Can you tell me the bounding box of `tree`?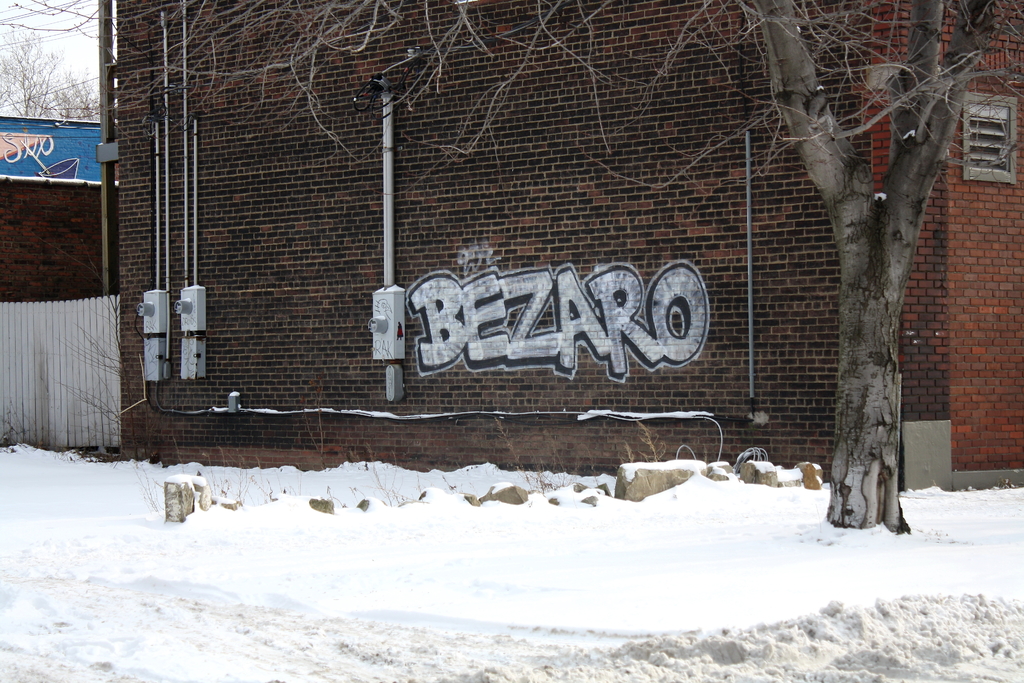
rect(0, 24, 65, 119).
